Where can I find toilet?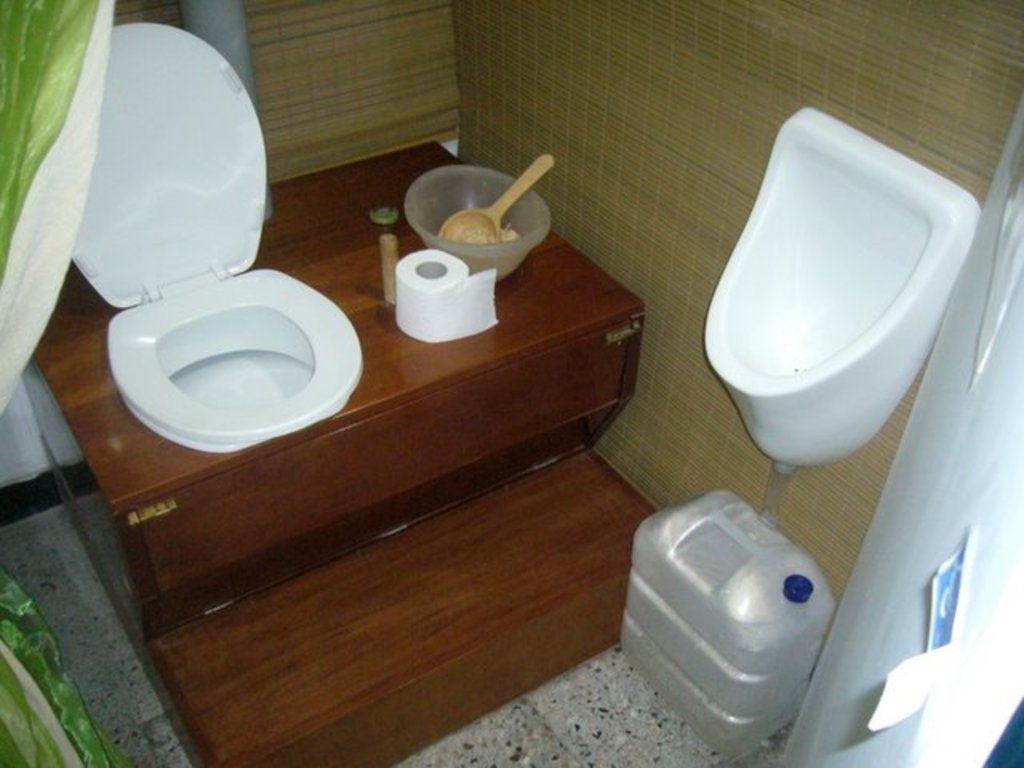
You can find it at 698:106:982:482.
